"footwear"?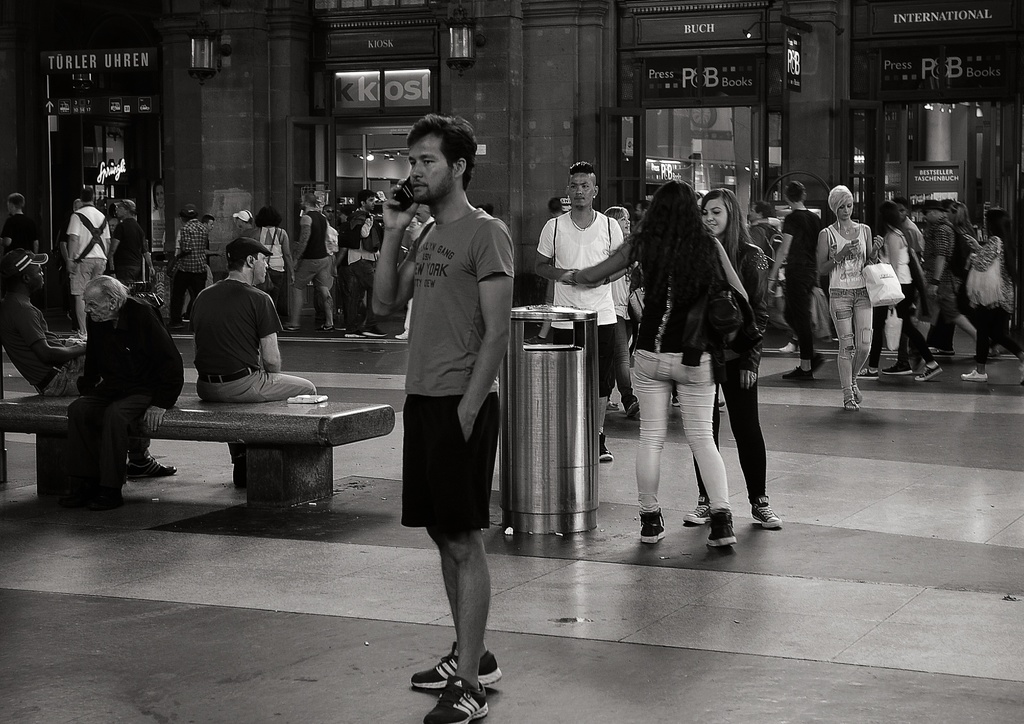
detection(855, 368, 879, 381)
